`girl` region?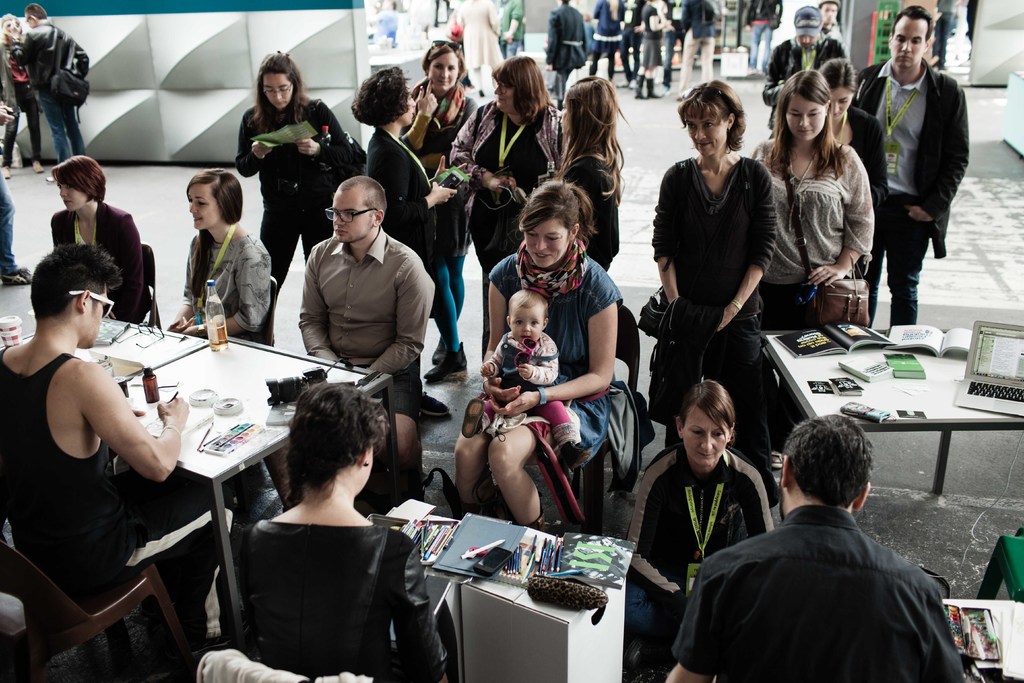
x1=461, y1=288, x2=556, y2=437
